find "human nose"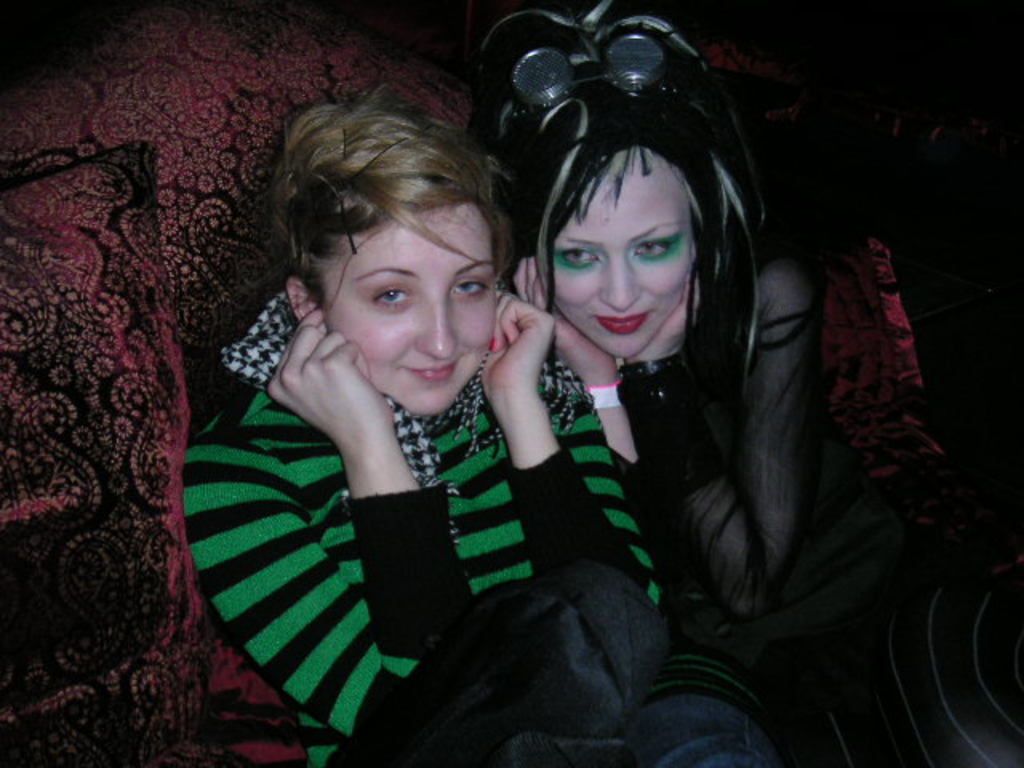
410/294/461/358
